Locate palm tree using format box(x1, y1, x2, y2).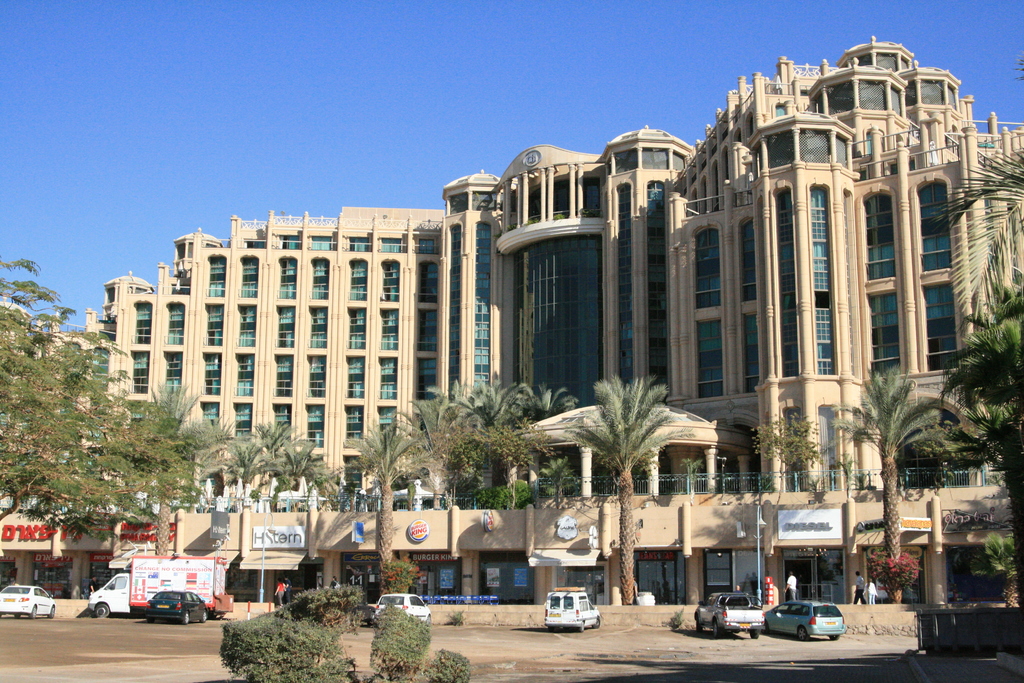
box(103, 415, 202, 646).
